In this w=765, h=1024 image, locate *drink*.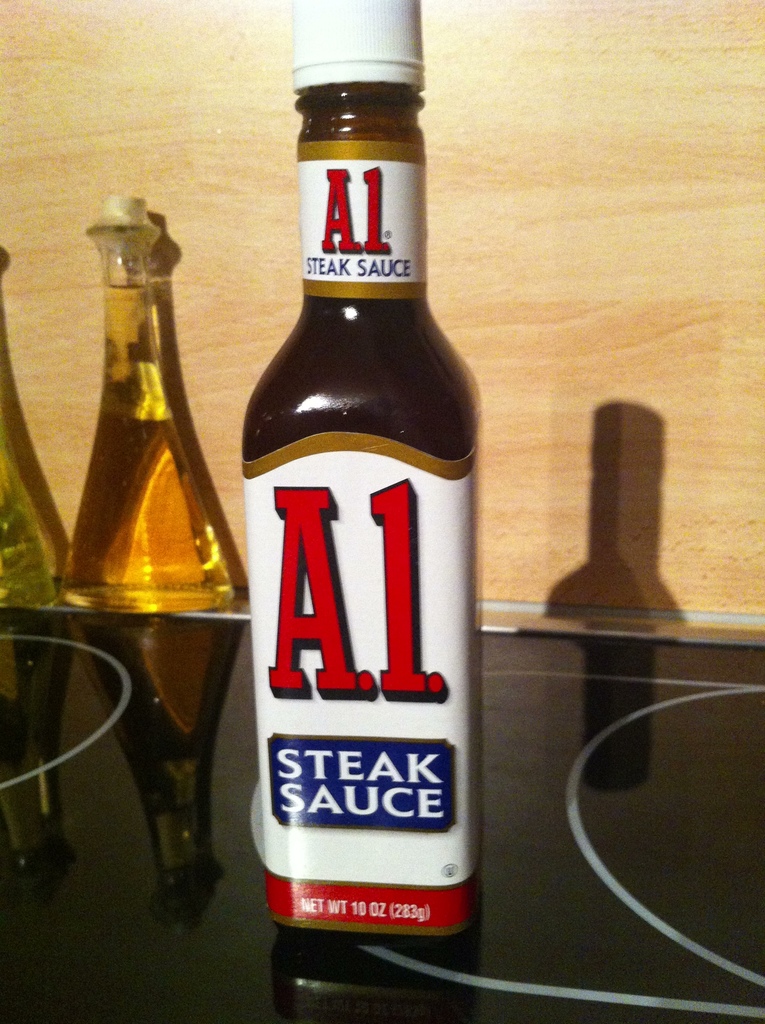
Bounding box: {"x1": 63, "y1": 191, "x2": 235, "y2": 616}.
